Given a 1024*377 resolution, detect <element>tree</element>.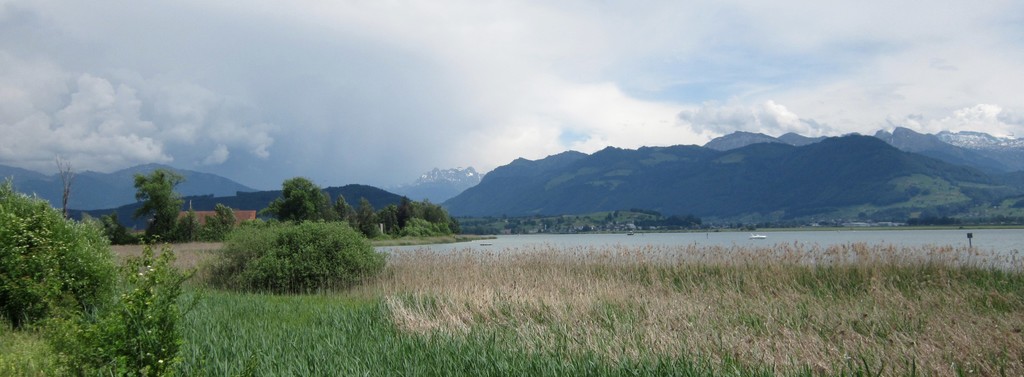
(x1=255, y1=173, x2=378, y2=246).
